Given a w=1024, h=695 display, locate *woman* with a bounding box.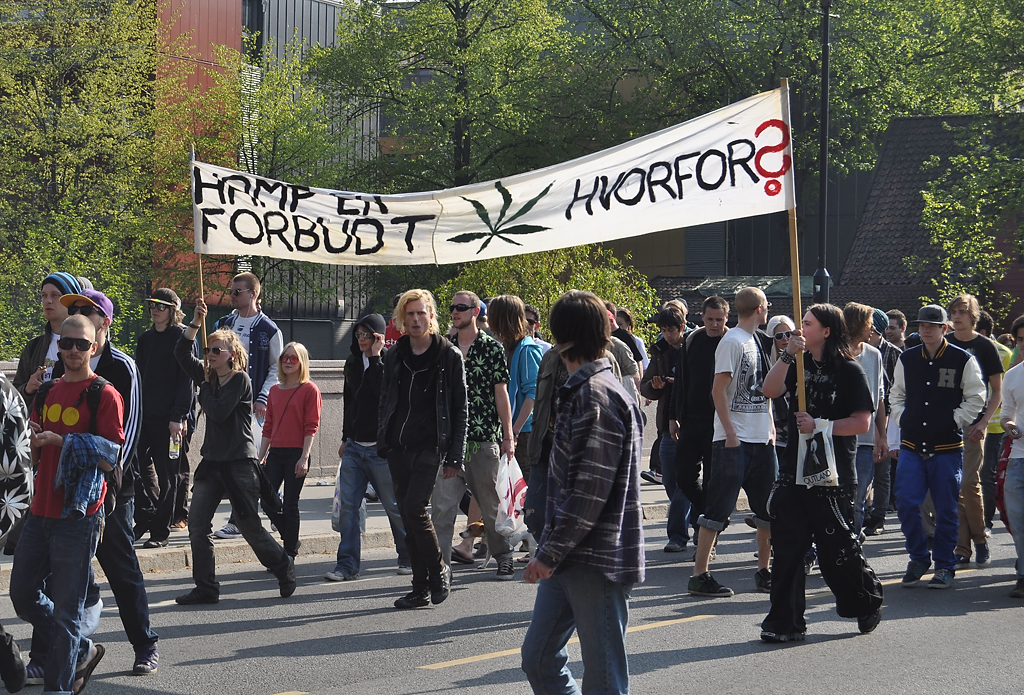
Located: box=[771, 320, 890, 657].
